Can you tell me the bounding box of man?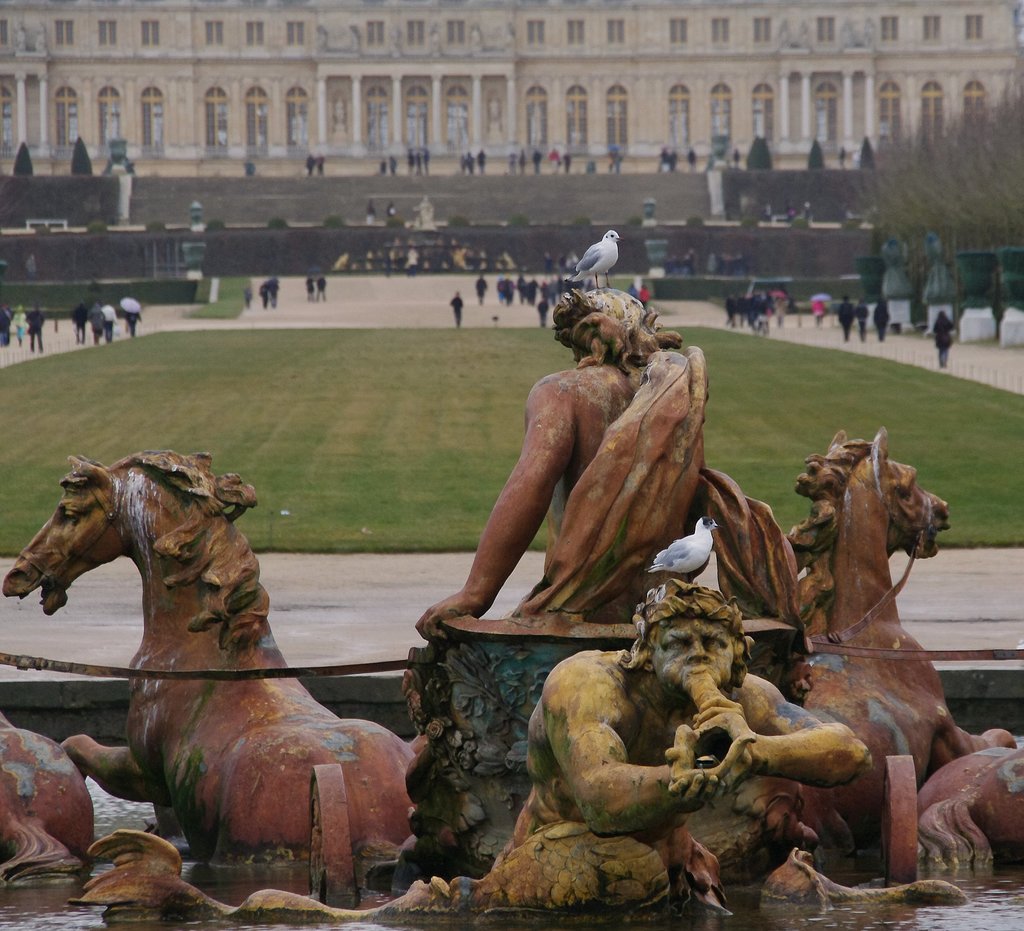
[495, 582, 873, 862].
